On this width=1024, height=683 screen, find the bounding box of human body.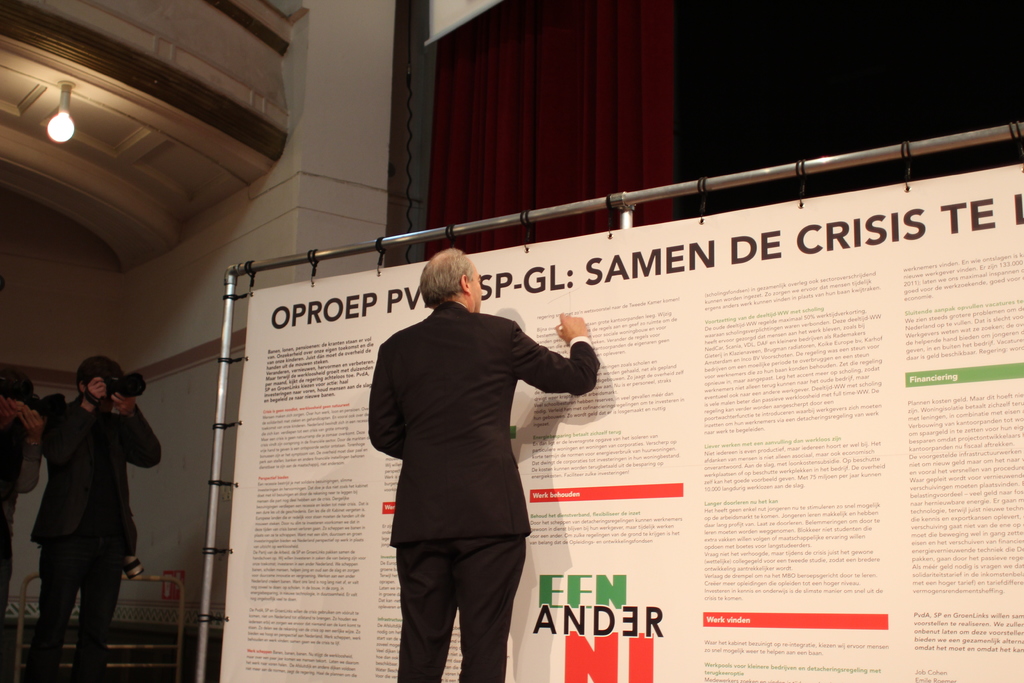
Bounding box: box(24, 329, 168, 675).
